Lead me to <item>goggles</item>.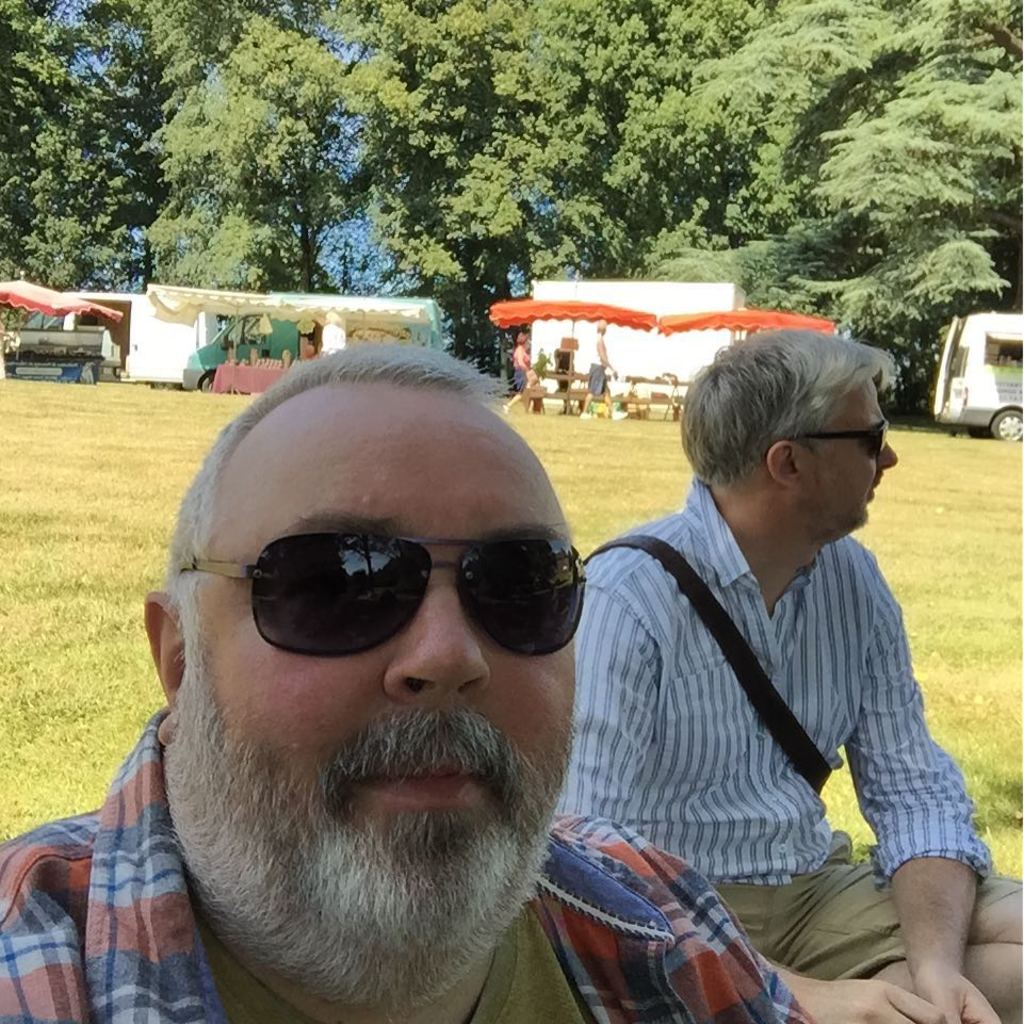
Lead to select_region(768, 420, 892, 469).
